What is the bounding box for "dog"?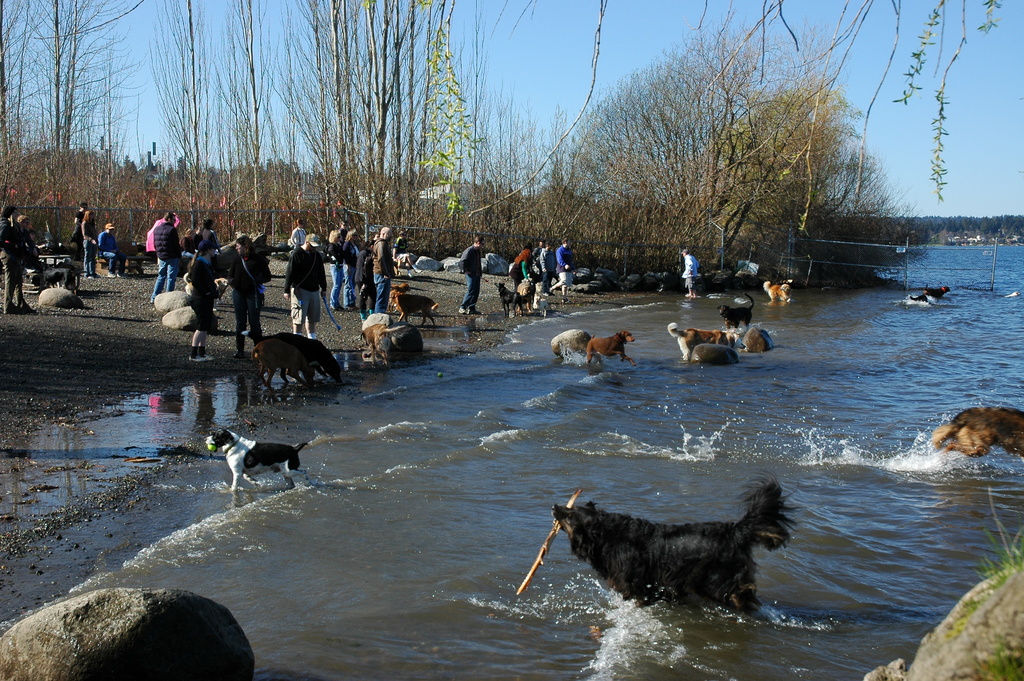
30 265 76 294.
